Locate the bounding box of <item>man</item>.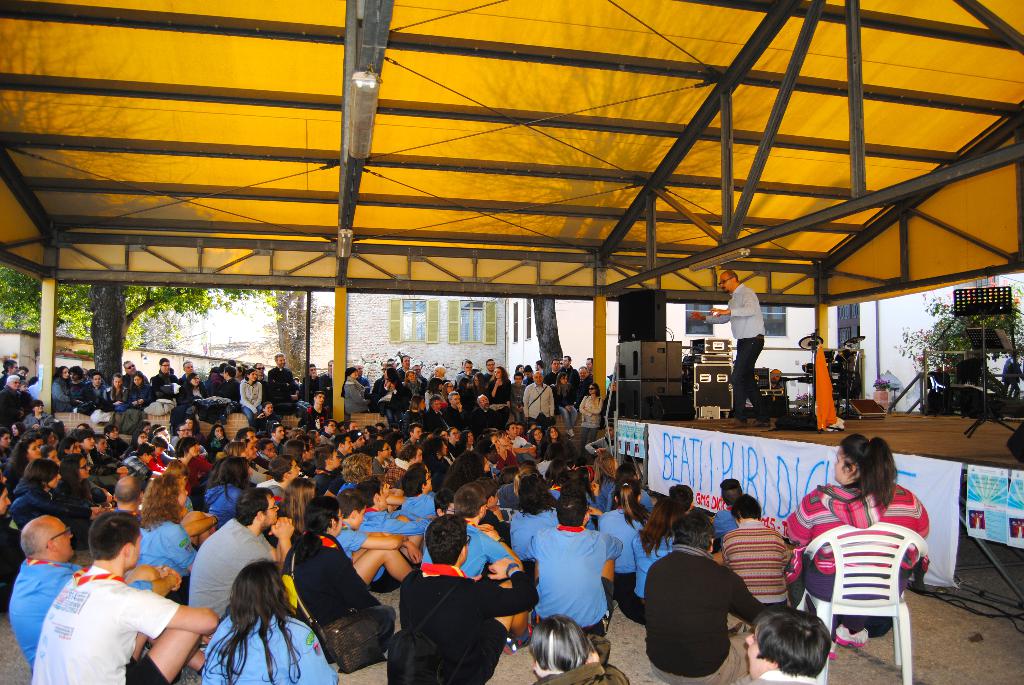
Bounding box: [x1=522, y1=371, x2=556, y2=430].
